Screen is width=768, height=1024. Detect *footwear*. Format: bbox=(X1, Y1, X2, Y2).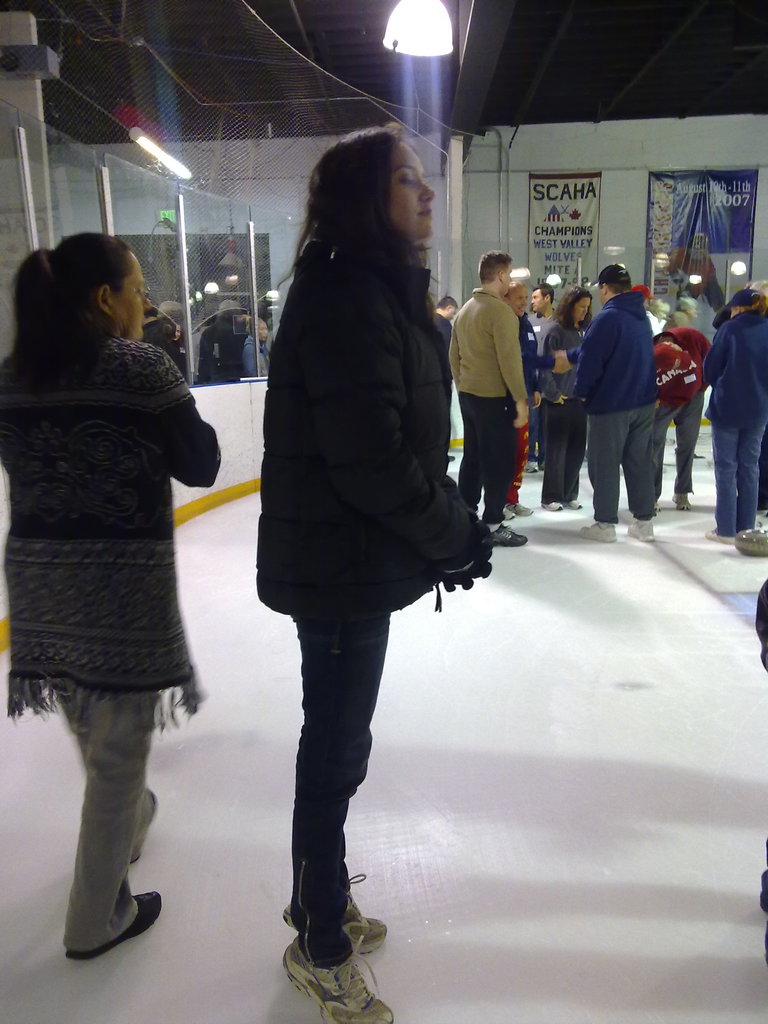
bbox=(707, 525, 740, 547).
